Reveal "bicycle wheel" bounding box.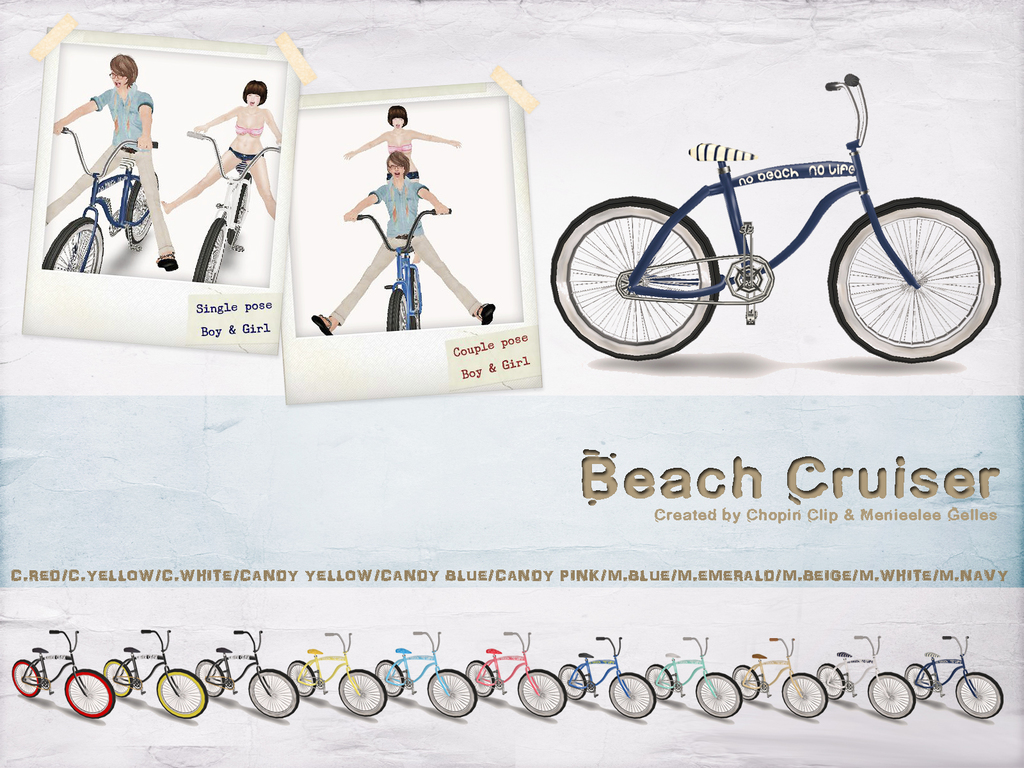
Revealed: region(124, 170, 156, 248).
